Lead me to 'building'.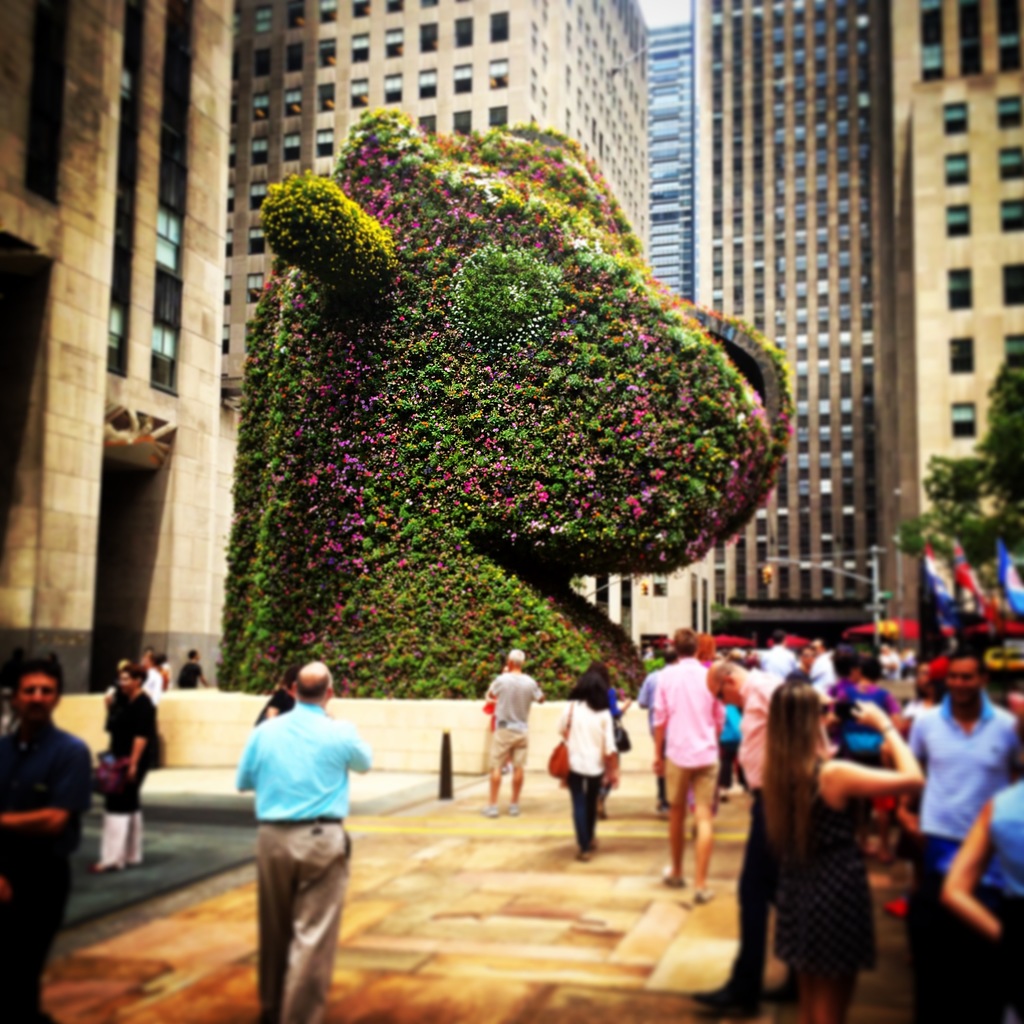
Lead to x1=698, y1=3, x2=1023, y2=645.
